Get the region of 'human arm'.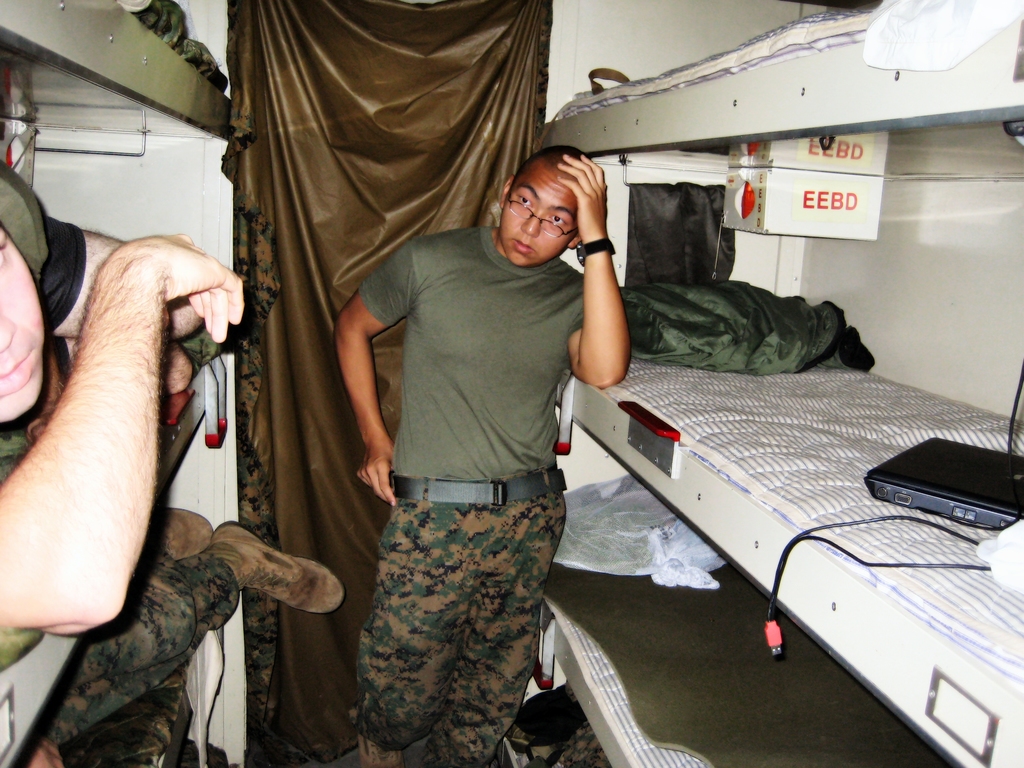
box(20, 237, 218, 659).
